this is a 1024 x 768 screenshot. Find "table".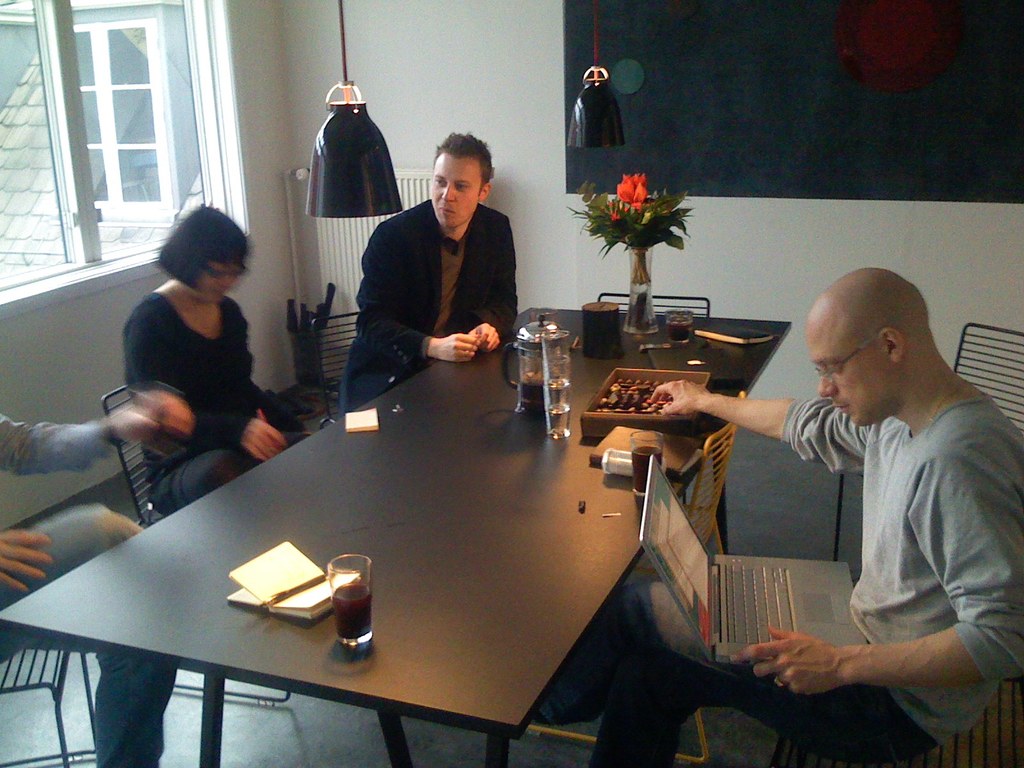
Bounding box: BBox(0, 303, 794, 765).
